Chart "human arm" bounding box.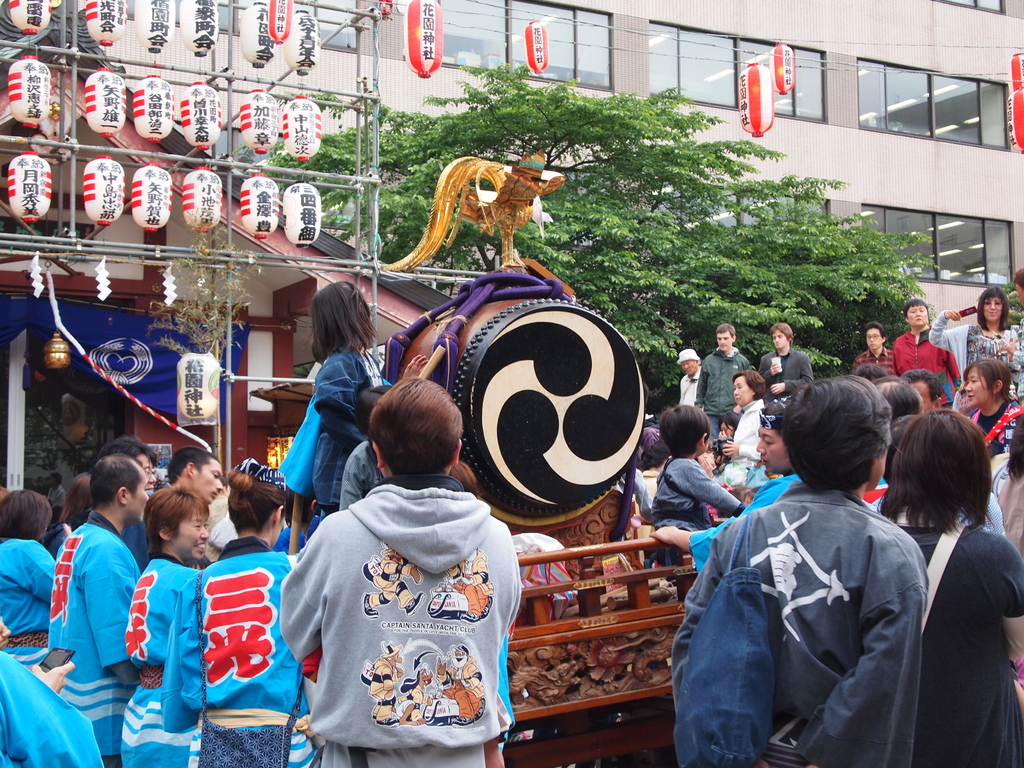
Charted: rect(925, 307, 952, 349).
